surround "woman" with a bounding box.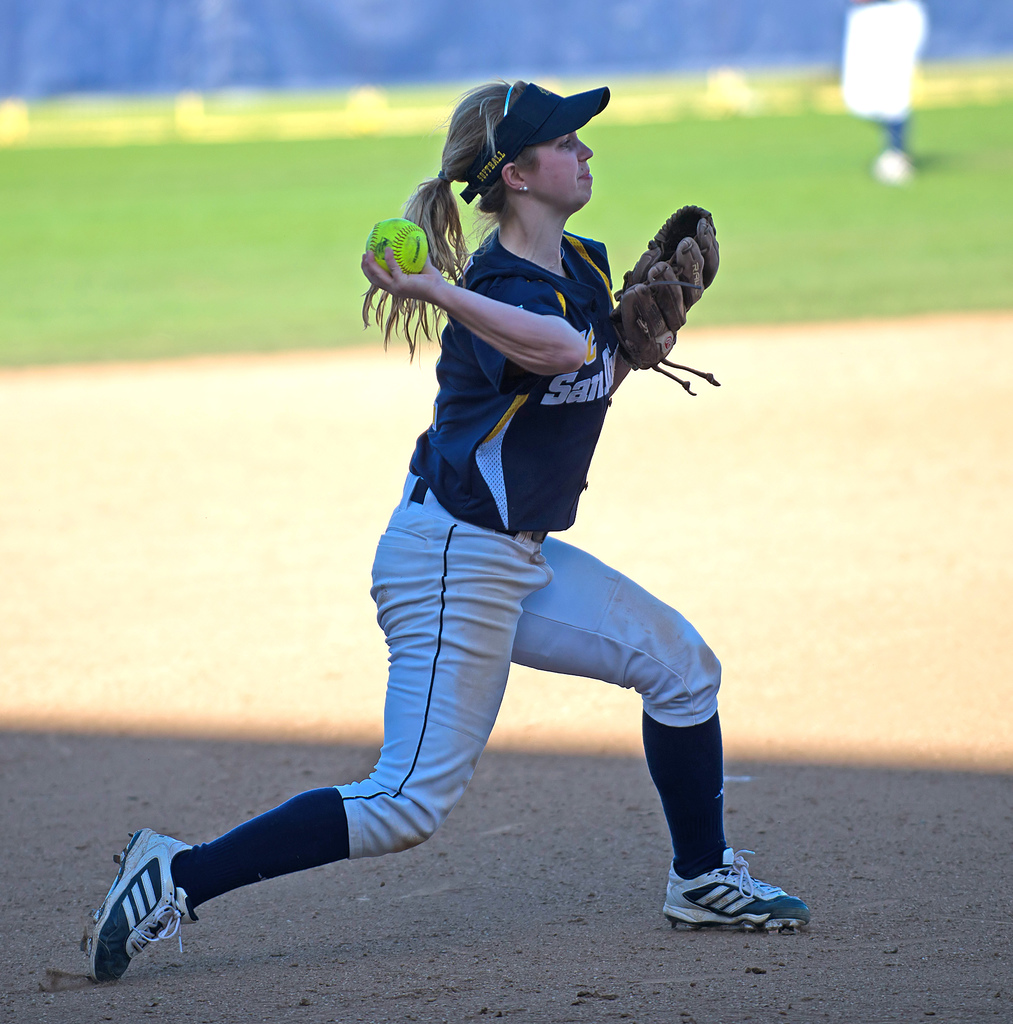
region(143, 88, 770, 979).
